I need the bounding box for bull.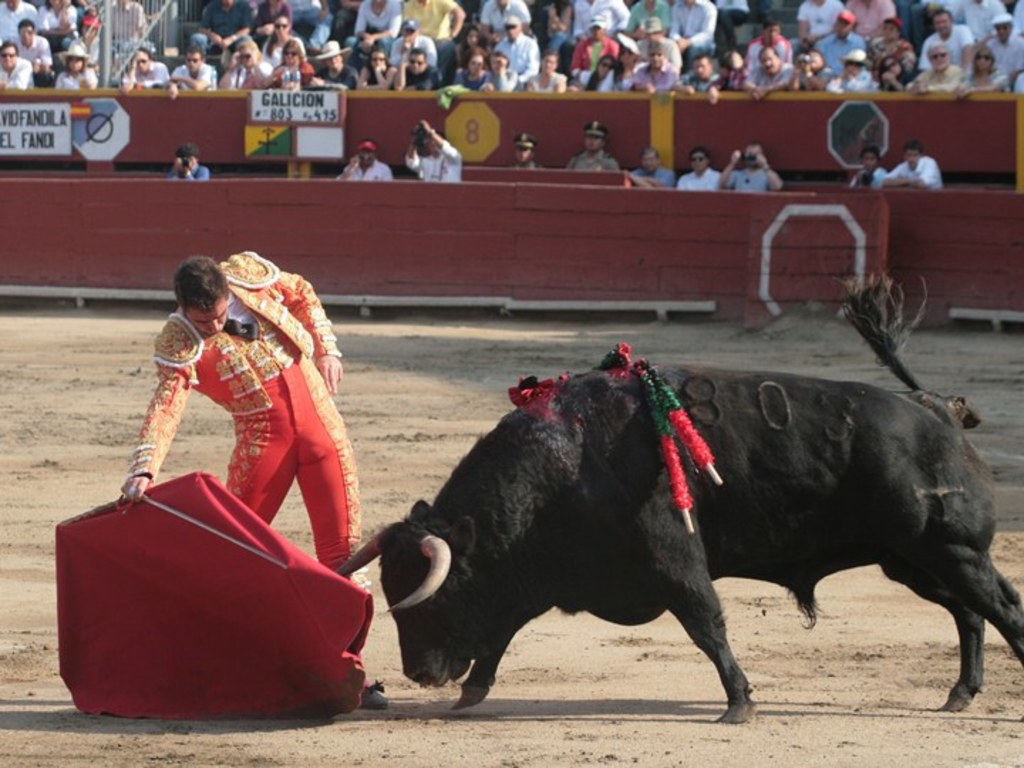
Here it is: 336:272:1020:727.
